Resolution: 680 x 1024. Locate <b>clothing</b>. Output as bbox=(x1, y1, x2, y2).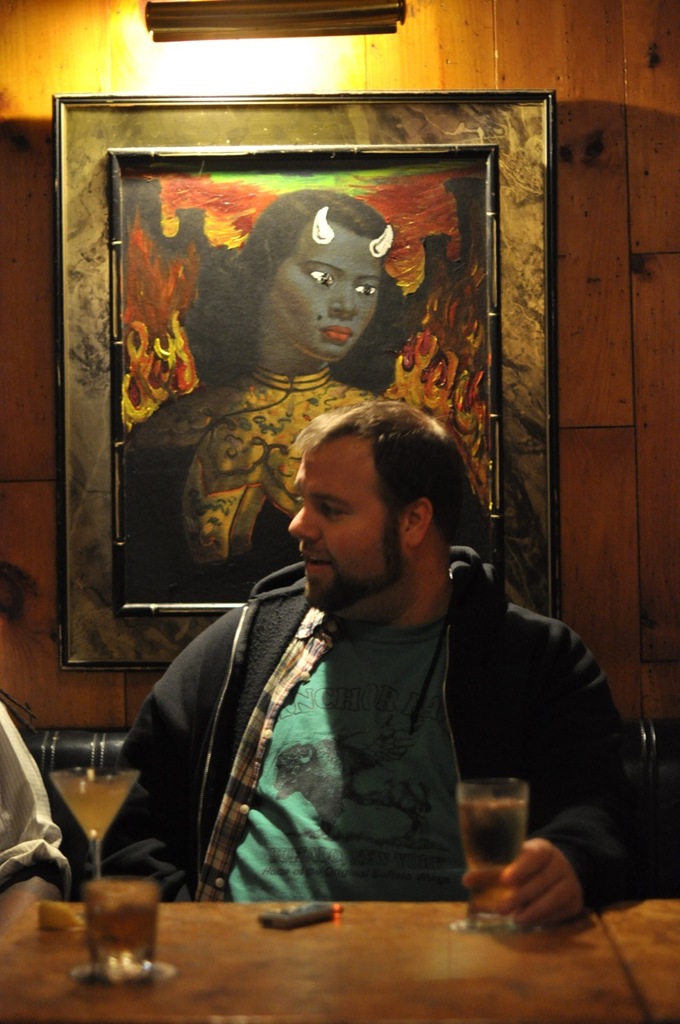
bbox=(123, 370, 375, 561).
